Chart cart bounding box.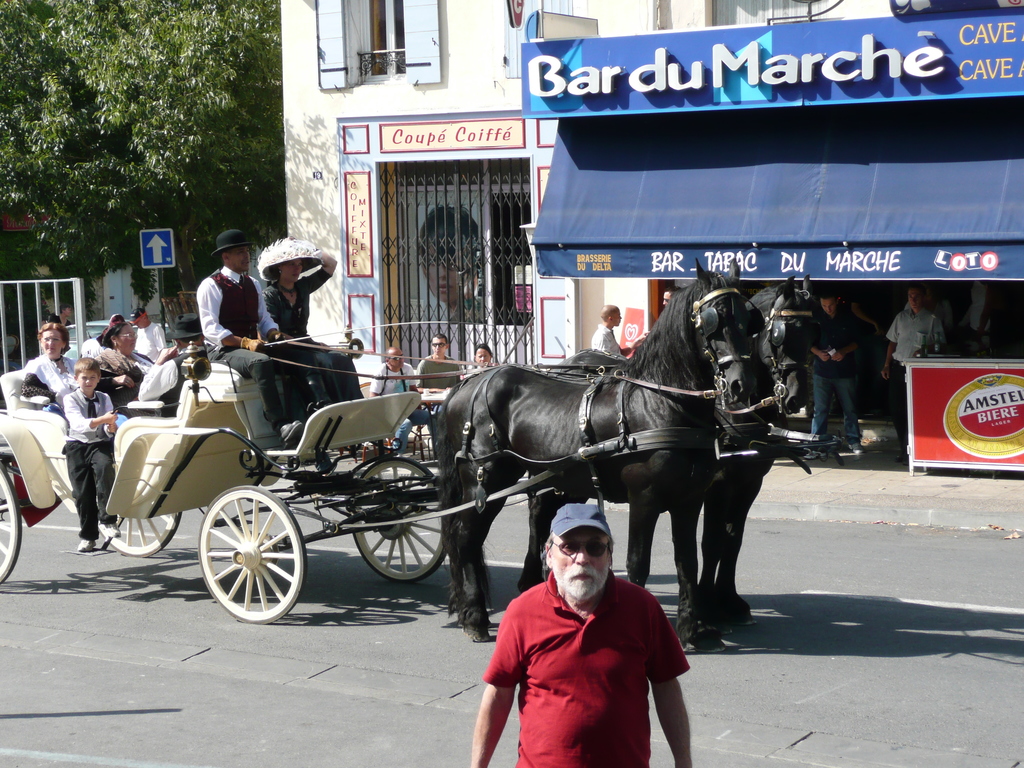
Charted: 0/344/779/624.
